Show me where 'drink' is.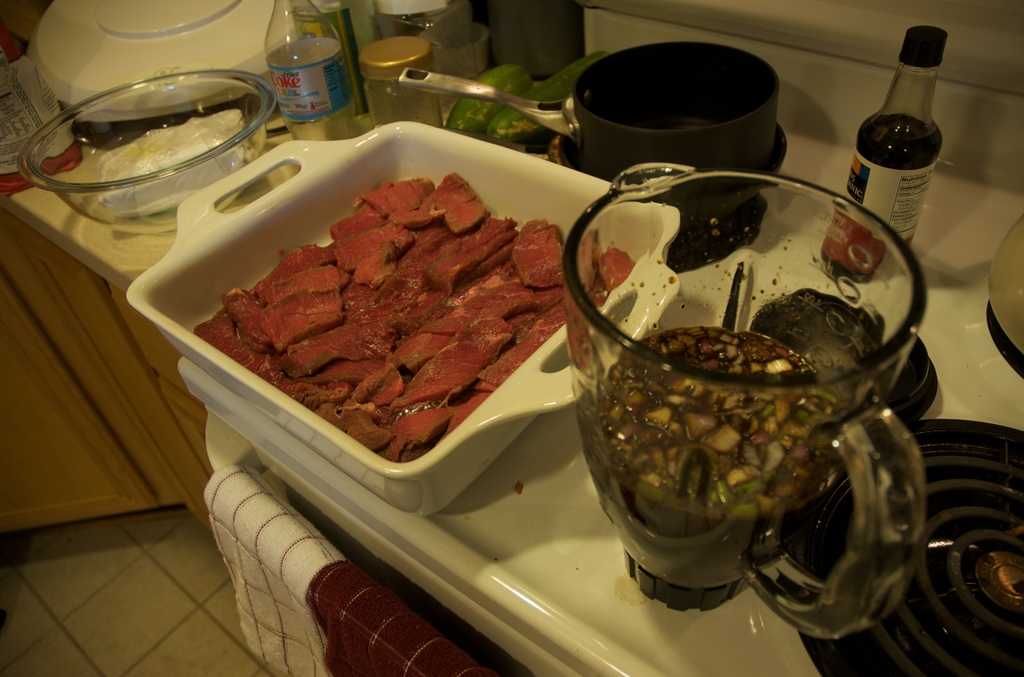
'drink' is at {"left": 844, "top": 24, "right": 949, "bottom": 246}.
